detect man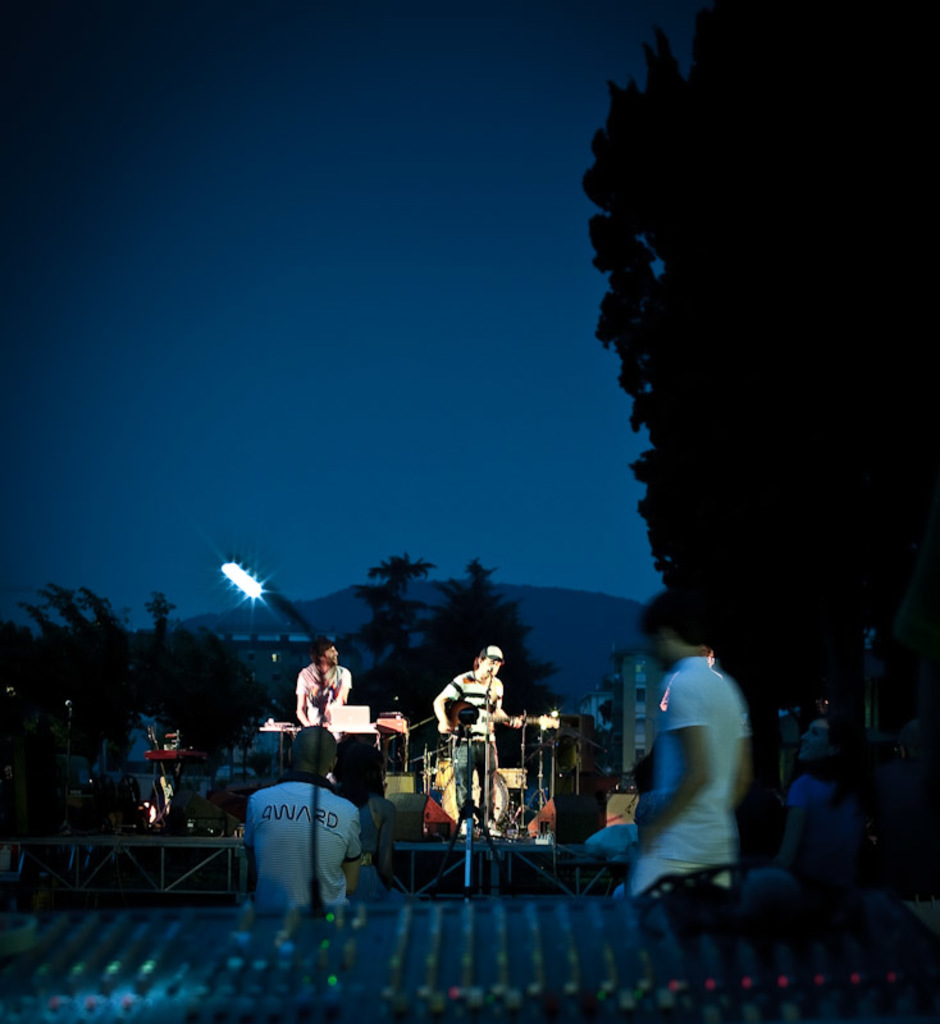
bbox(296, 641, 353, 727)
